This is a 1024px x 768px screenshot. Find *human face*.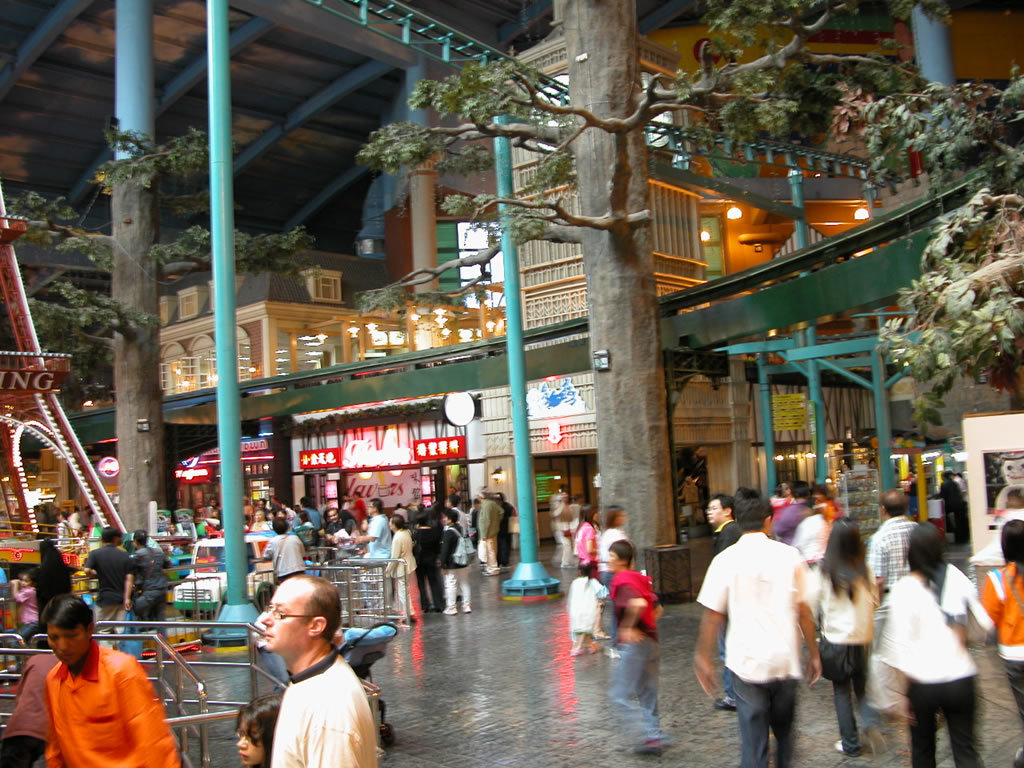
Bounding box: 237 711 265 765.
